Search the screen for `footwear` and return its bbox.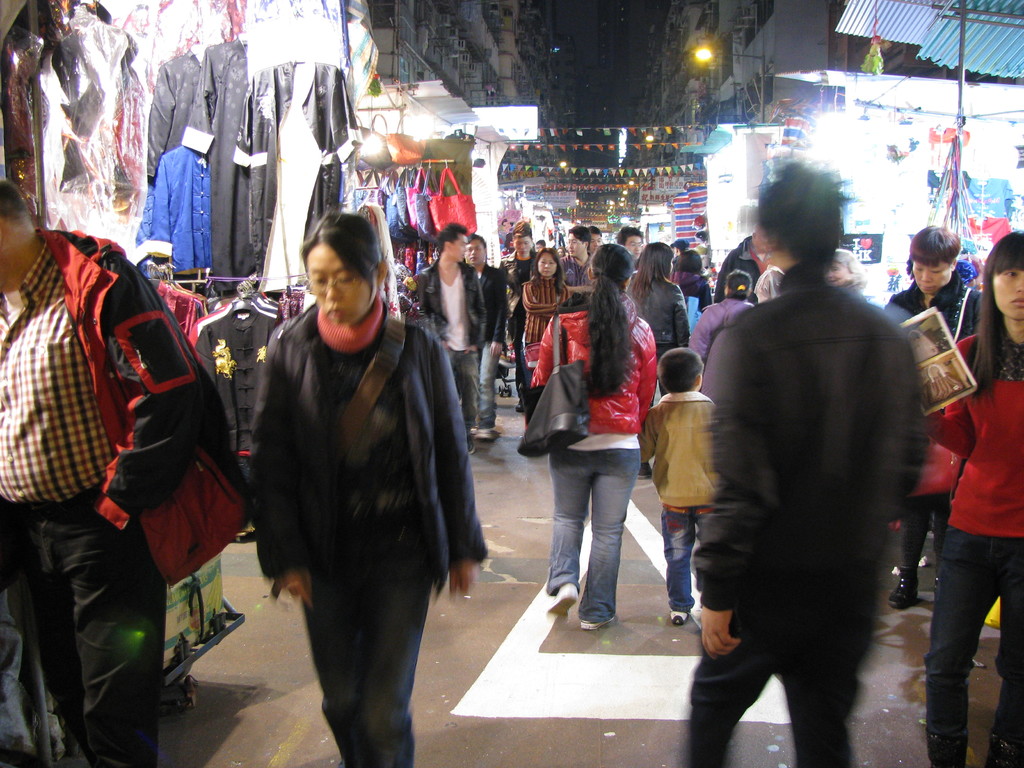
Found: (x1=544, y1=578, x2=580, y2=618).
